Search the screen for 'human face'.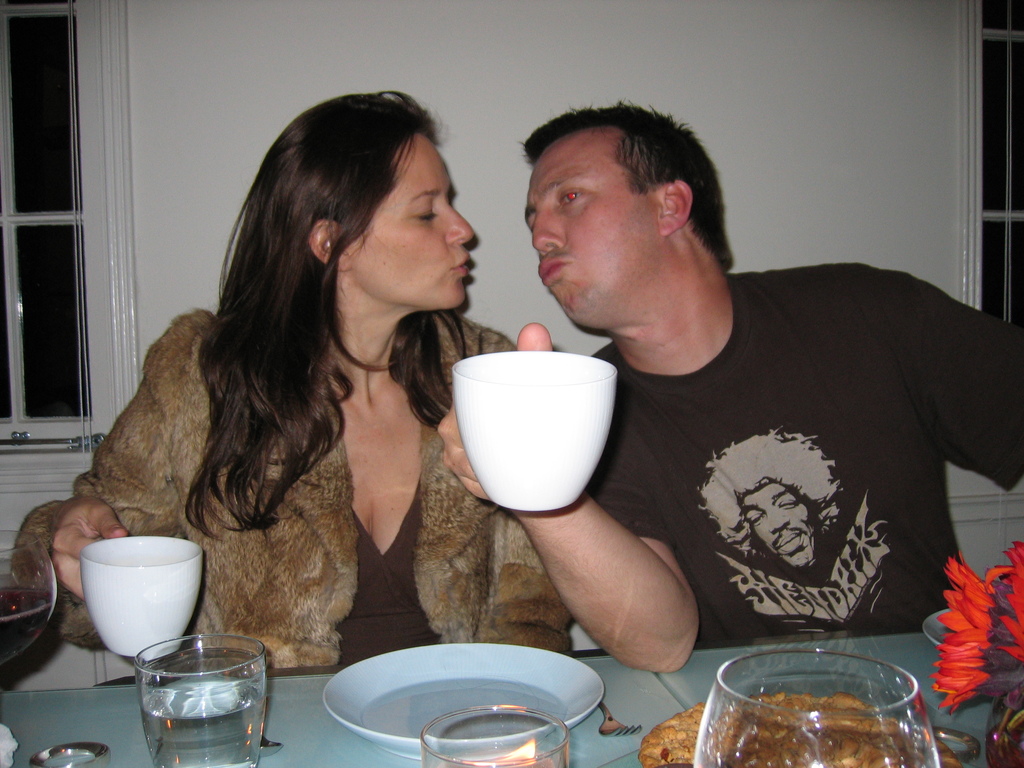
Found at locate(353, 131, 474, 305).
